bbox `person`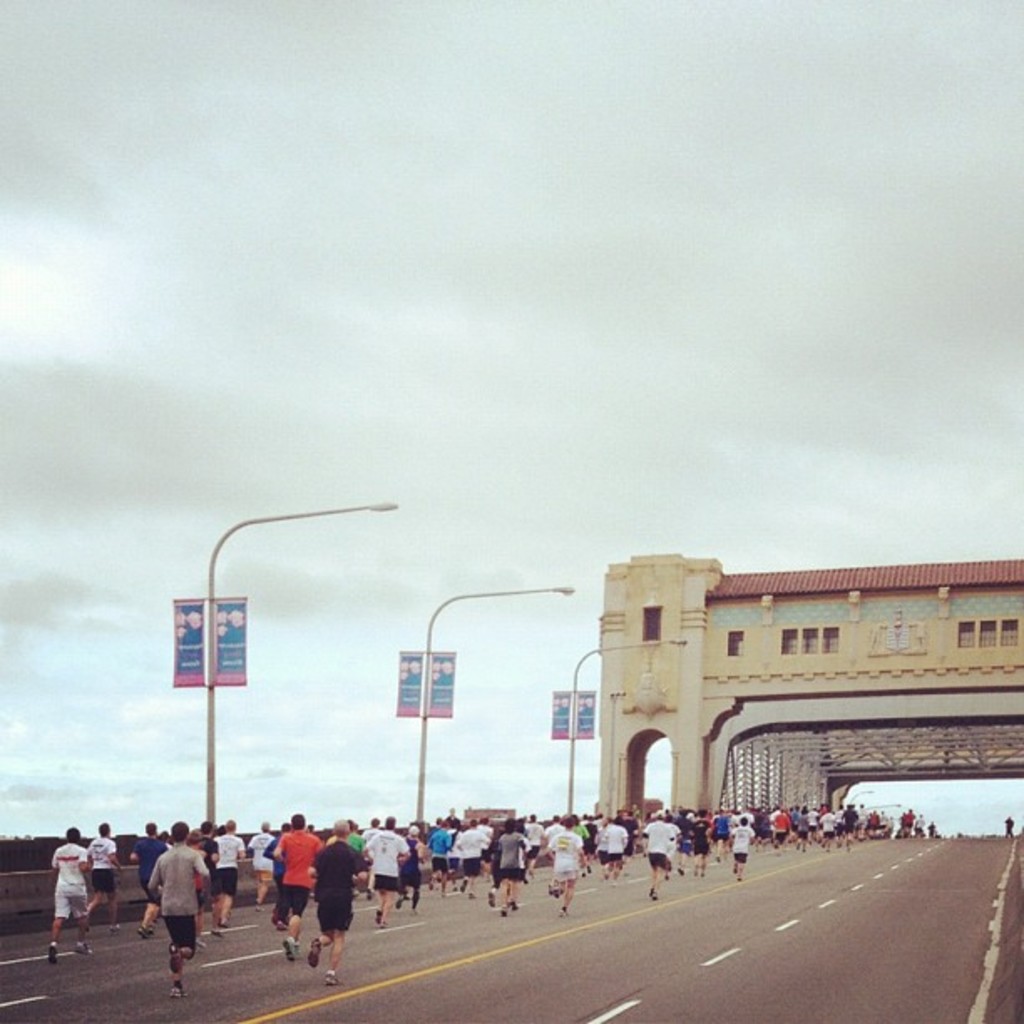
region(484, 813, 532, 919)
